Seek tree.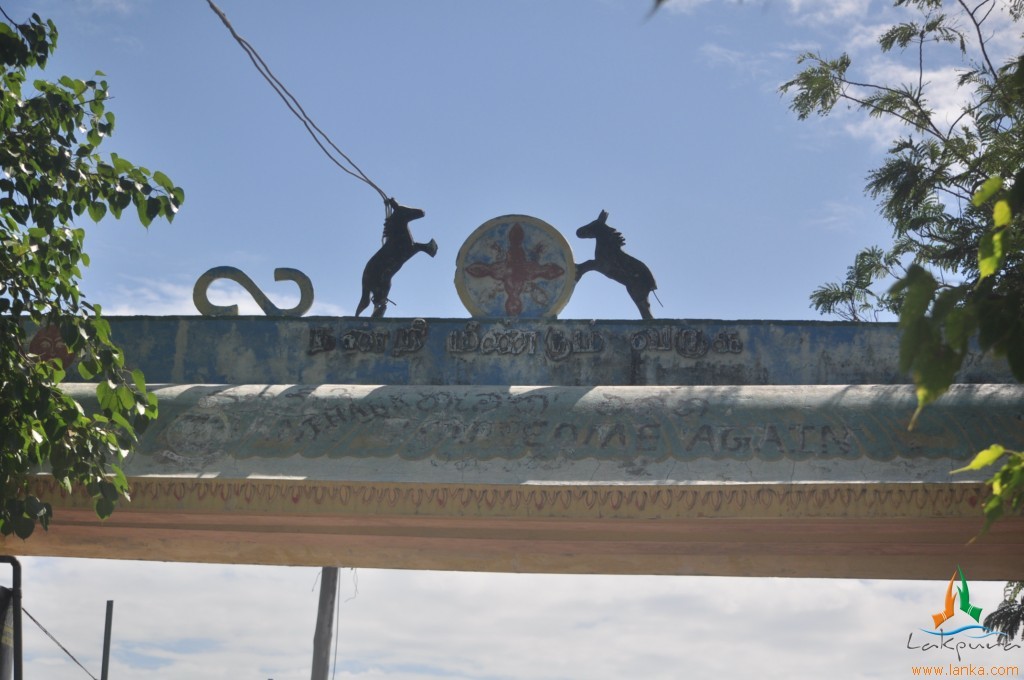
locate(11, 42, 156, 508).
